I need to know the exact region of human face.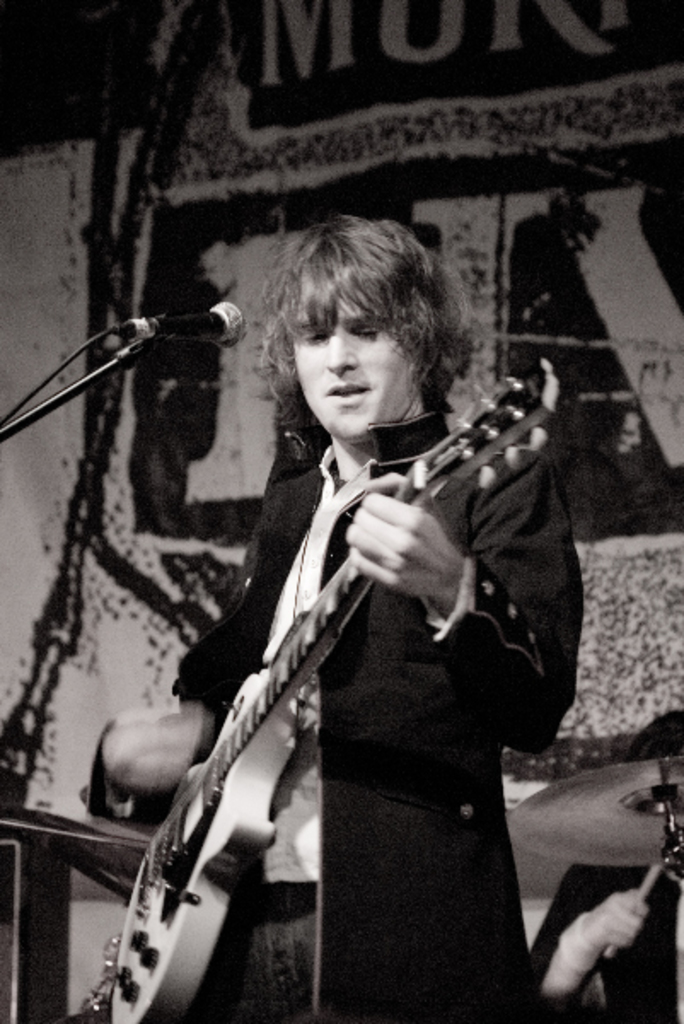
Region: Rect(285, 283, 420, 447).
